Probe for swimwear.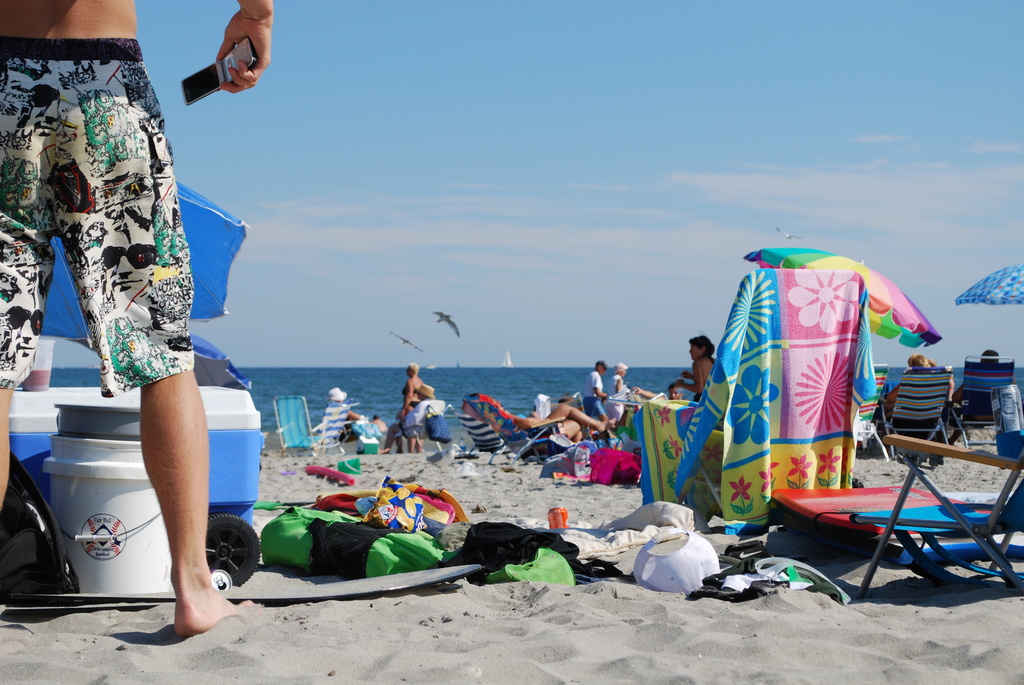
Probe result: box=[399, 385, 419, 397].
